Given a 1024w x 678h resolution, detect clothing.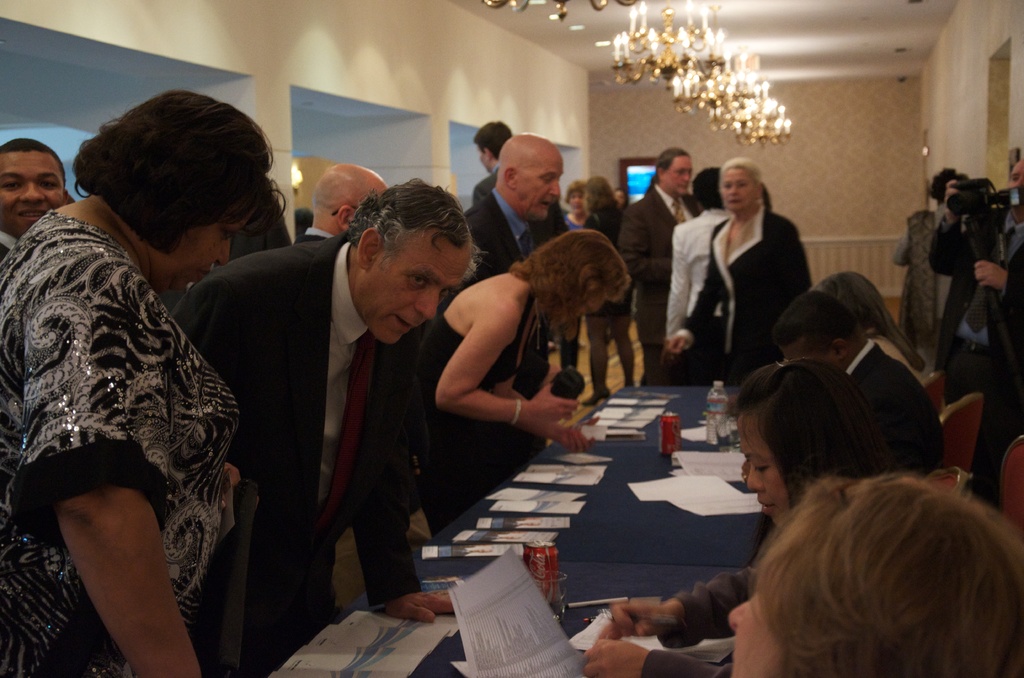
crop(0, 218, 22, 259).
